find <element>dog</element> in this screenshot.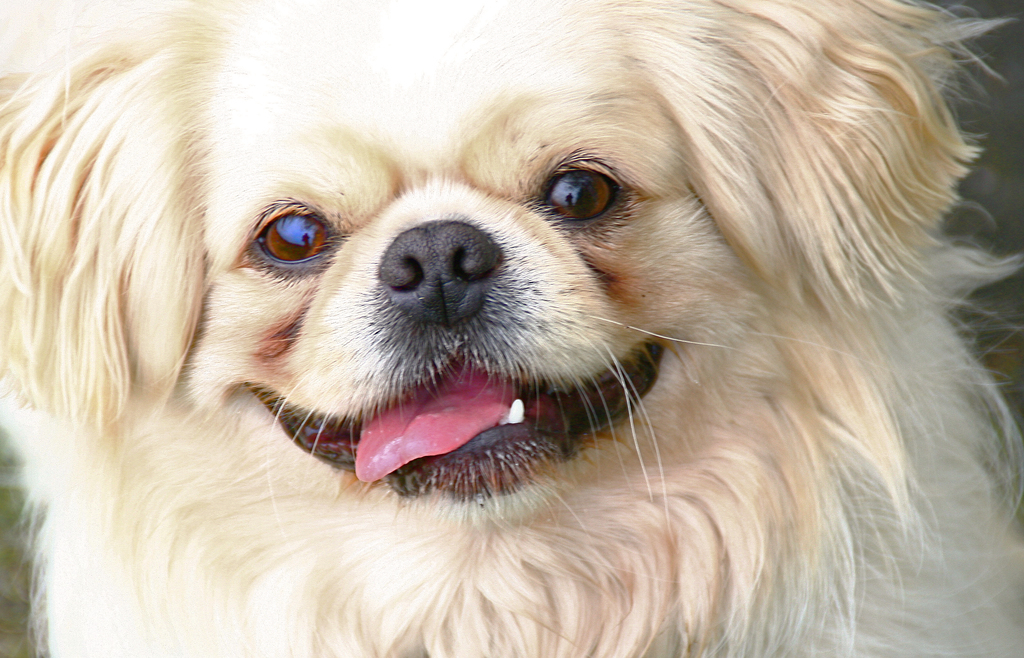
The bounding box for <element>dog</element> is pyautogui.locateOnScreen(0, 0, 1023, 656).
